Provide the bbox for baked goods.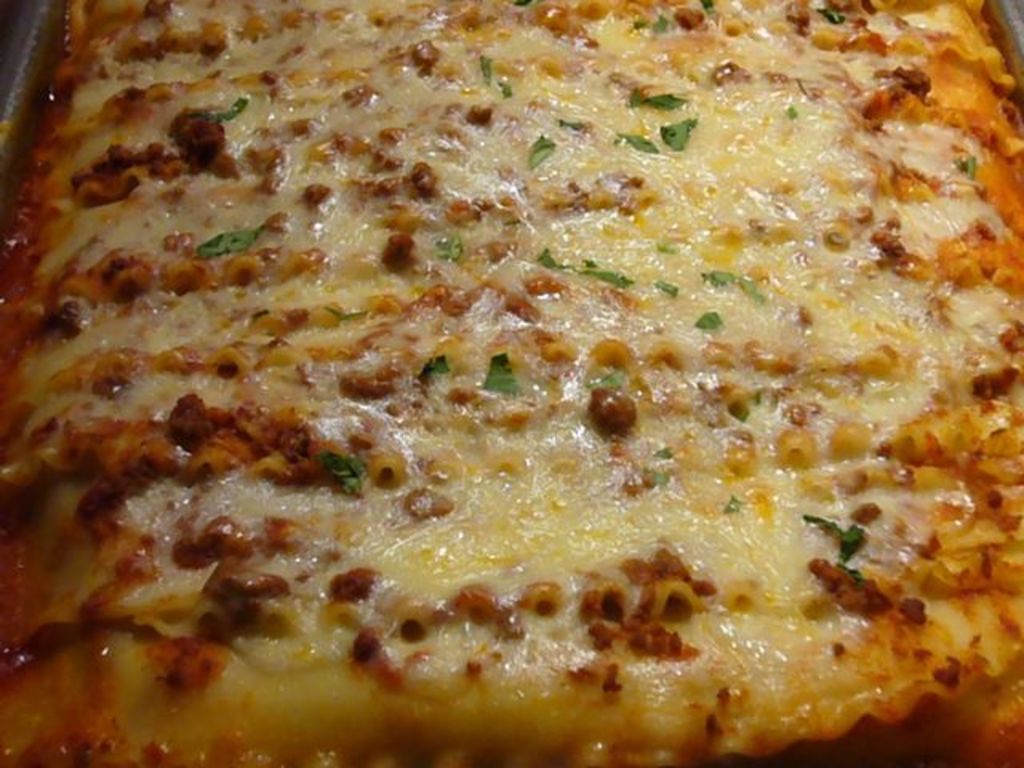
0:0:1022:766.
